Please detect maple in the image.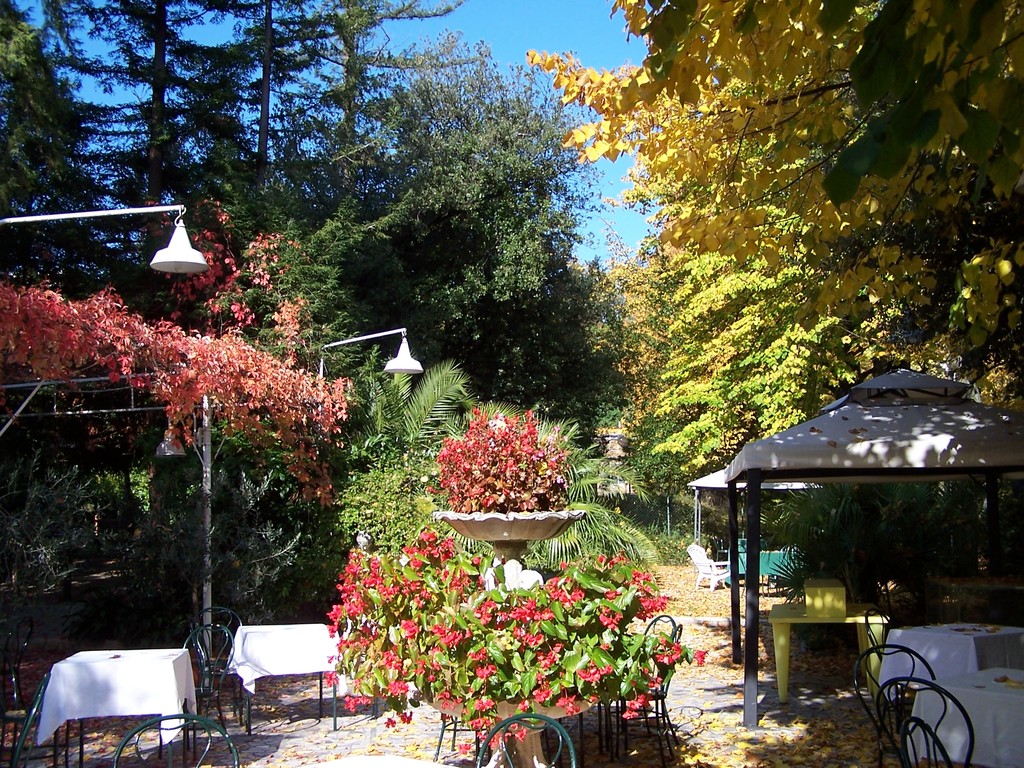
{"left": 644, "top": 140, "right": 888, "bottom": 474}.
